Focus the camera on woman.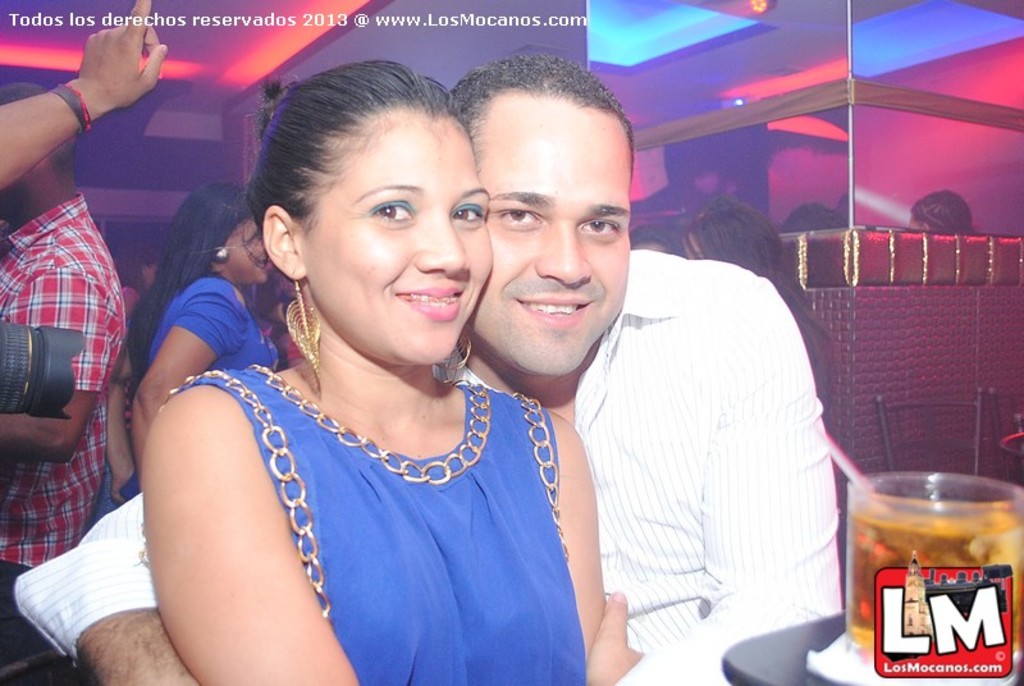
Focus region: bbox=(122, 83, 655, 672).
